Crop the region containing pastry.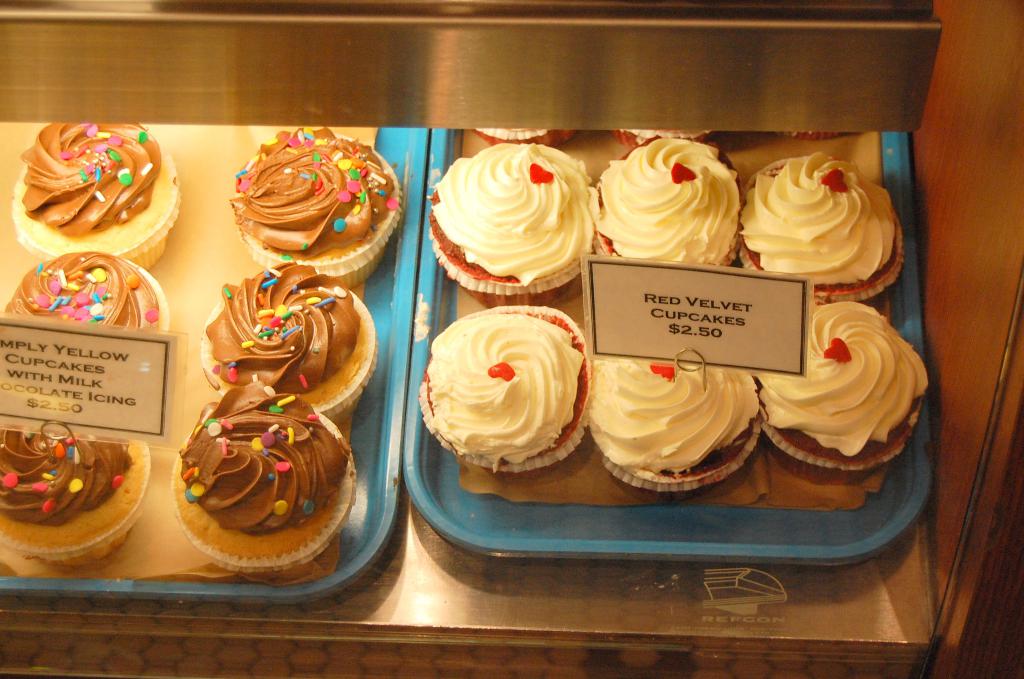
Crop region: <box>428,141,600,309</box>.
